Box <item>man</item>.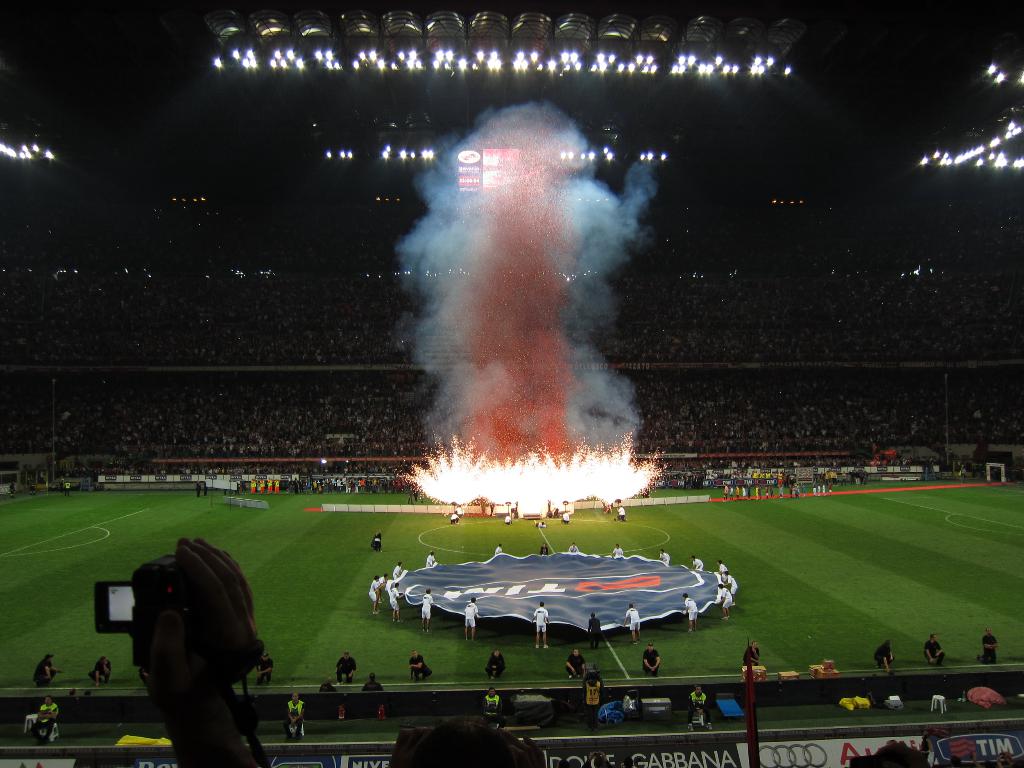
(614, 504, 627, 522).
